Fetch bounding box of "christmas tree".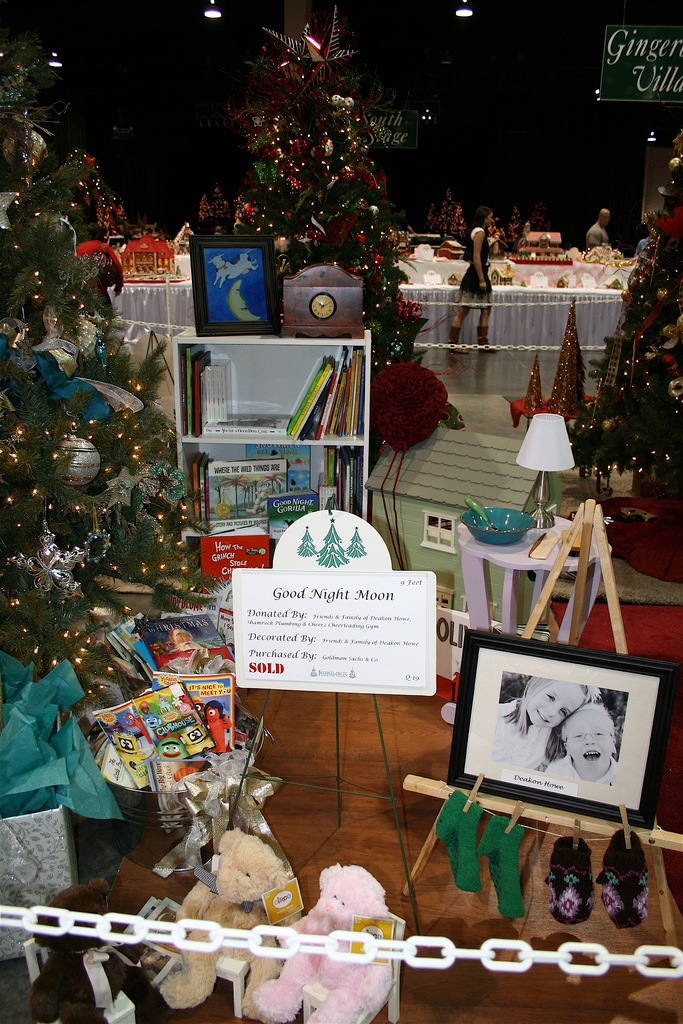
Bbox: x1=229 y1=17 x2=438 y2=365.
